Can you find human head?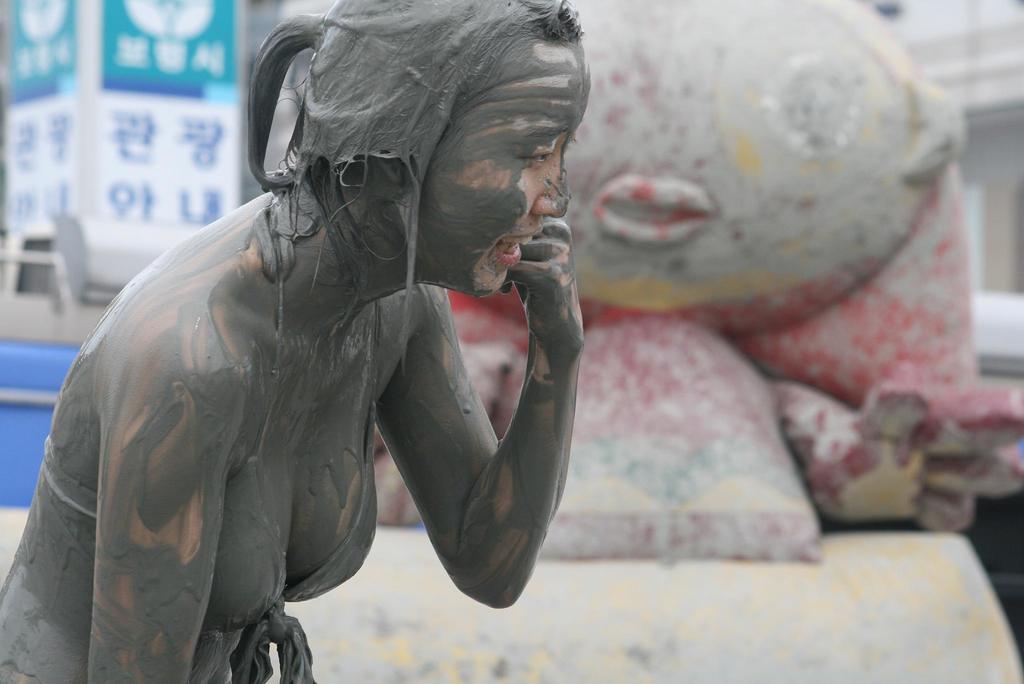
Yes, bounding box: (left=335, top=0, right=593, bottom=299).
